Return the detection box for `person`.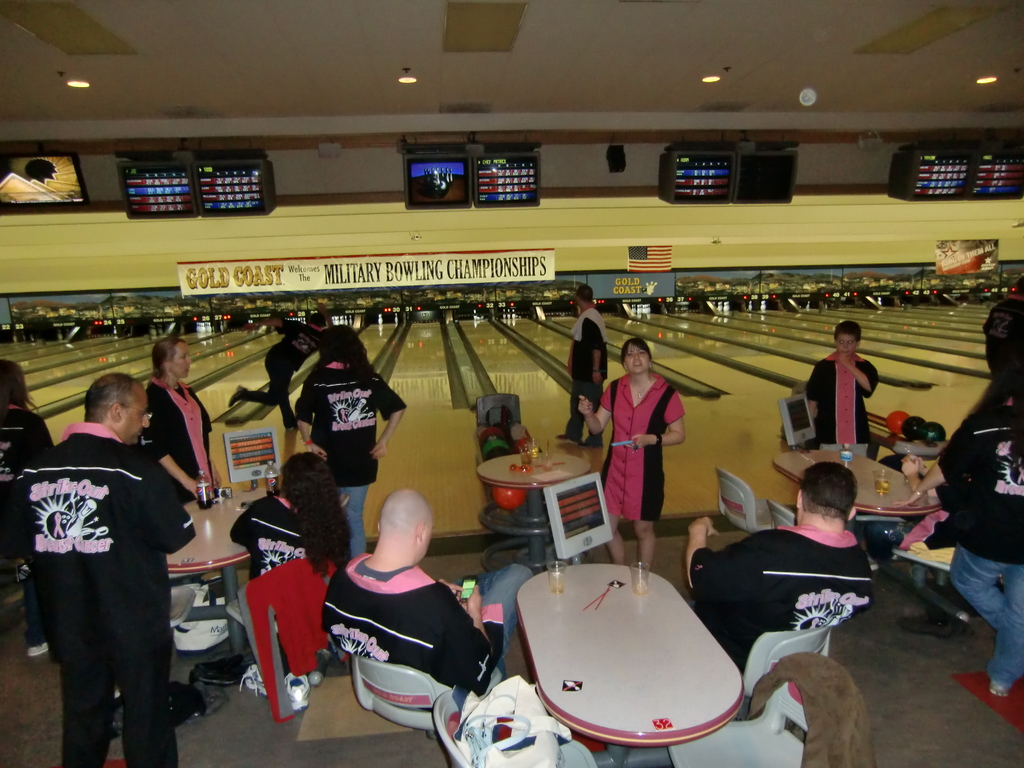
rect(810, 331, 893, 468).
